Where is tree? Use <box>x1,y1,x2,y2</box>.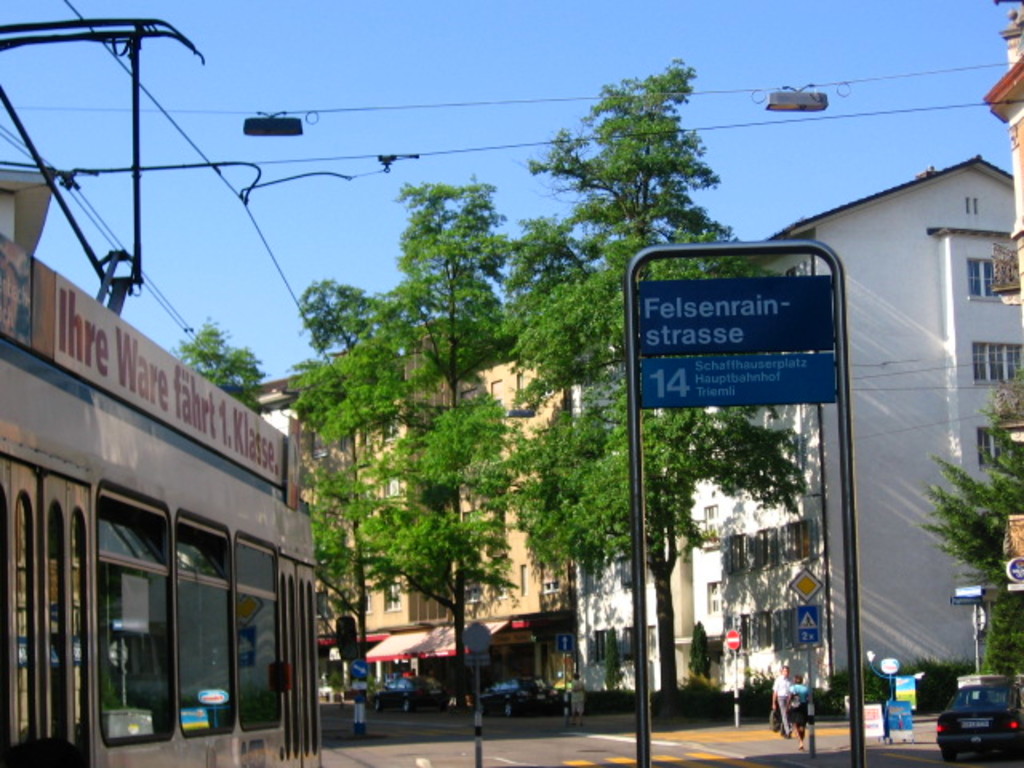
<box>283,173,550,698</box>.
